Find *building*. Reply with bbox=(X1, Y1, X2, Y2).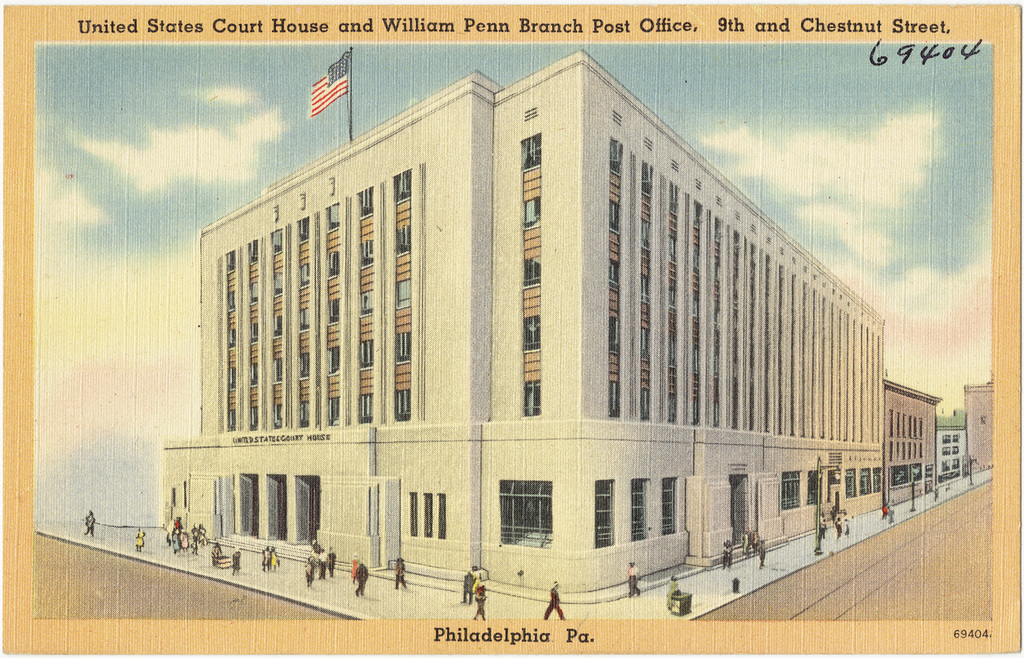
bbox=(963, 383, 1002, 474).
